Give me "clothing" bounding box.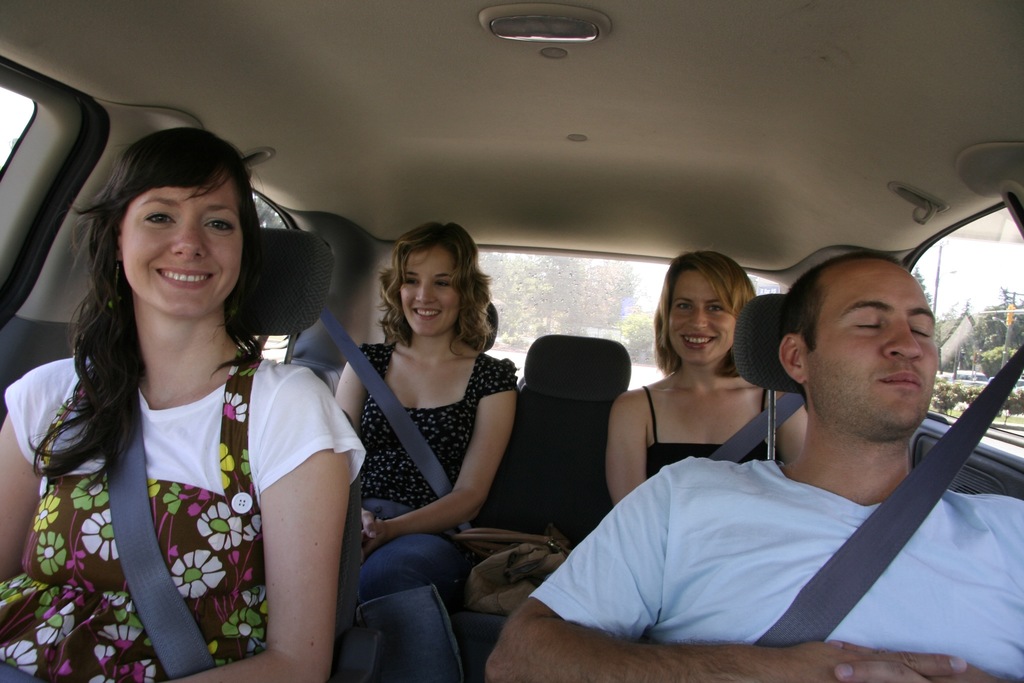
<bbox>529, 458, 1023, 678</bbox>.
